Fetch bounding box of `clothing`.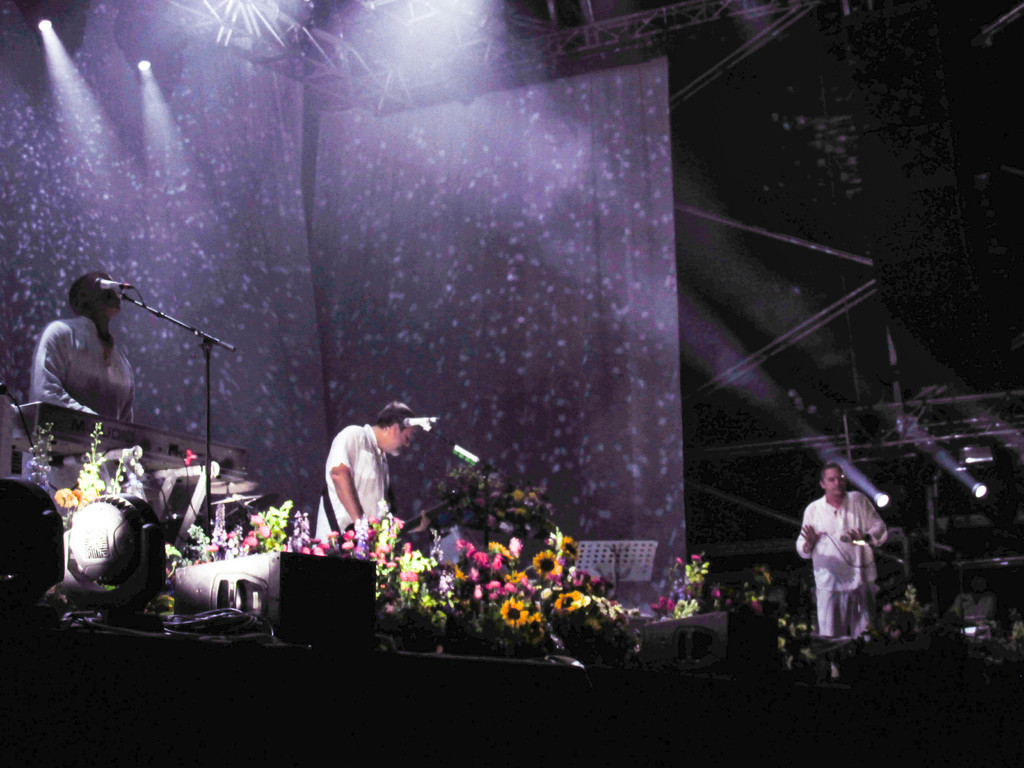
Bbox: 313 424 388 536.
